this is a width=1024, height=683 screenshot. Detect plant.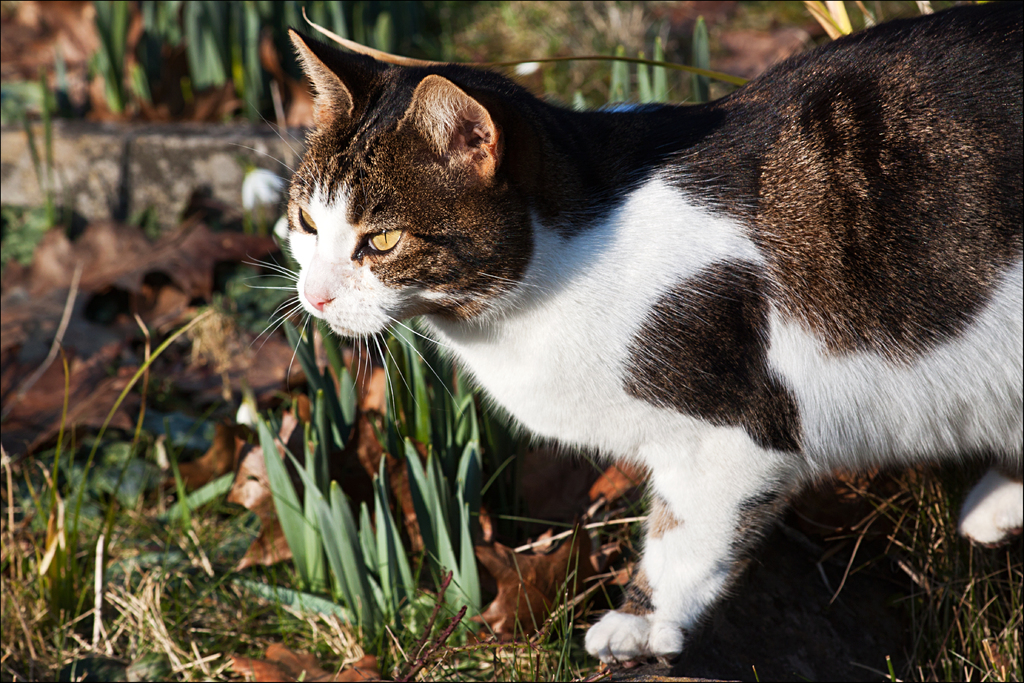
box=[616, 458, 830, 680].
